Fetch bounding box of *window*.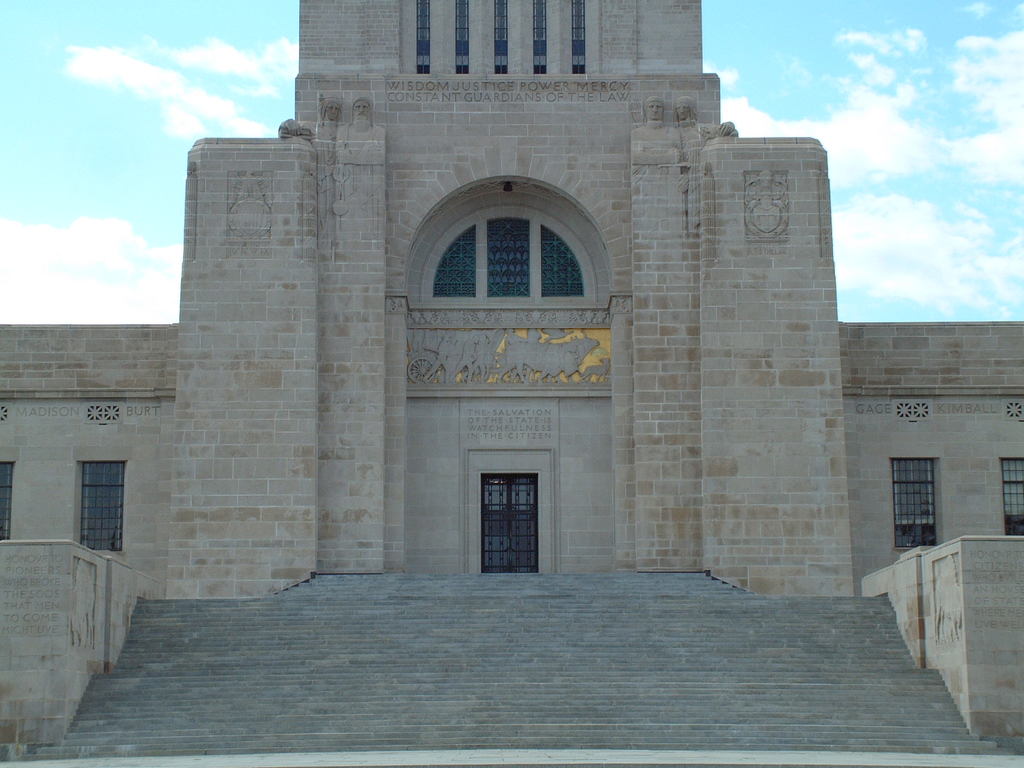
Bbox: x1=0 y1=463 x2=16 y2=548.
